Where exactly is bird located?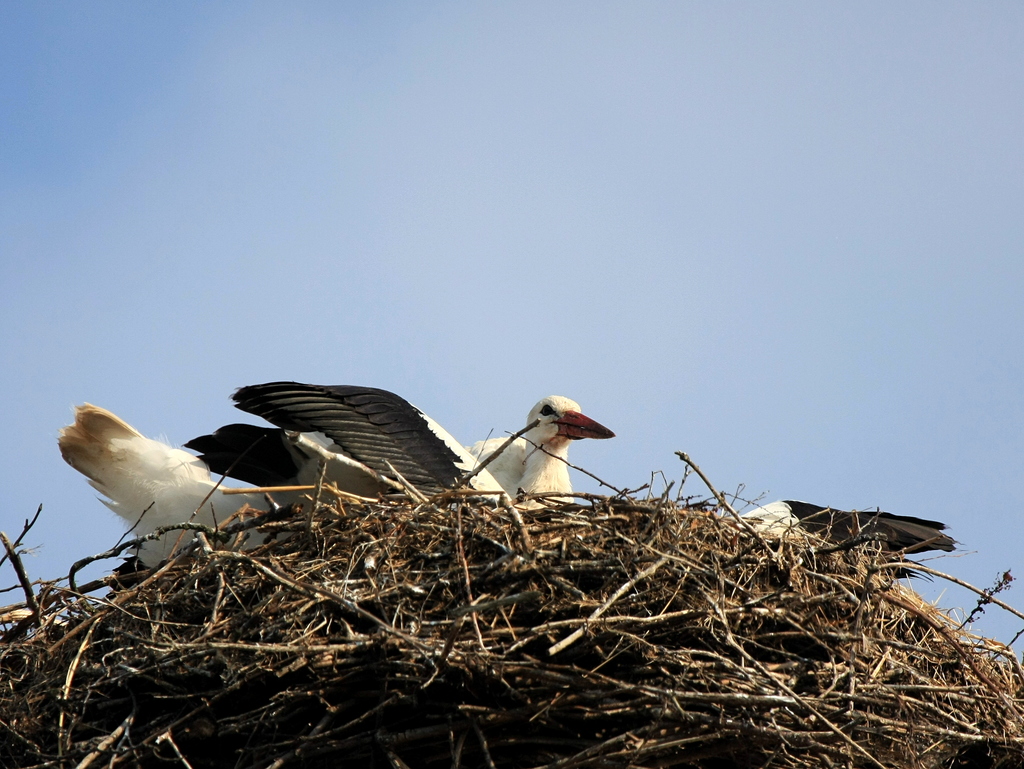
Its bounding box is [x1=458, y1=386, x2=621, y2=503].
